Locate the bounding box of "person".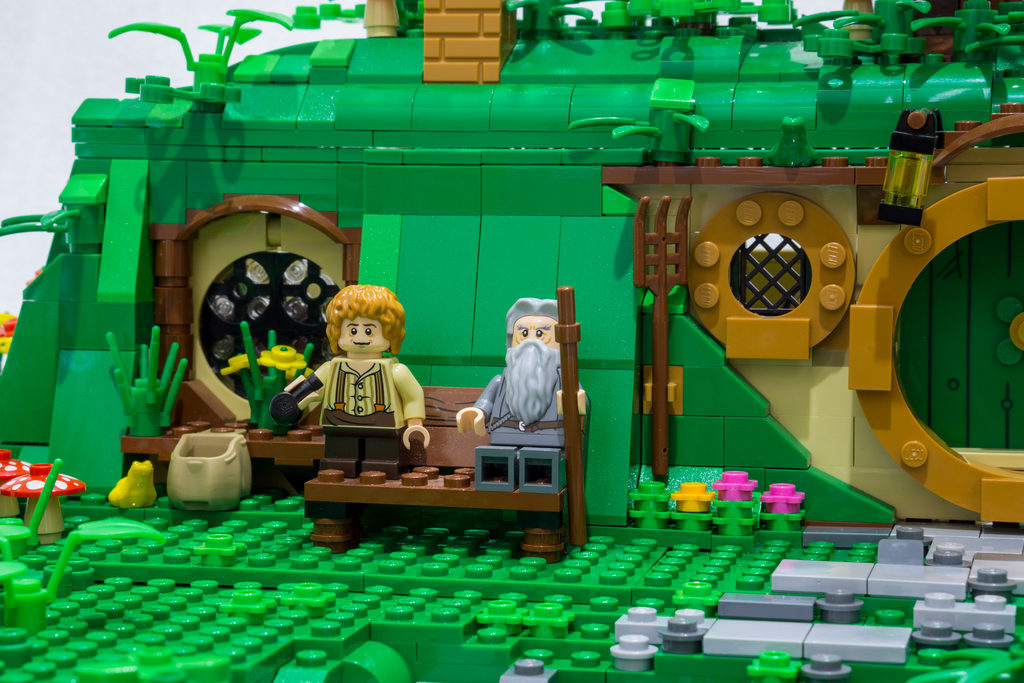
Bounding box: <bbox>300, 261, 422, 490</bbox>.
